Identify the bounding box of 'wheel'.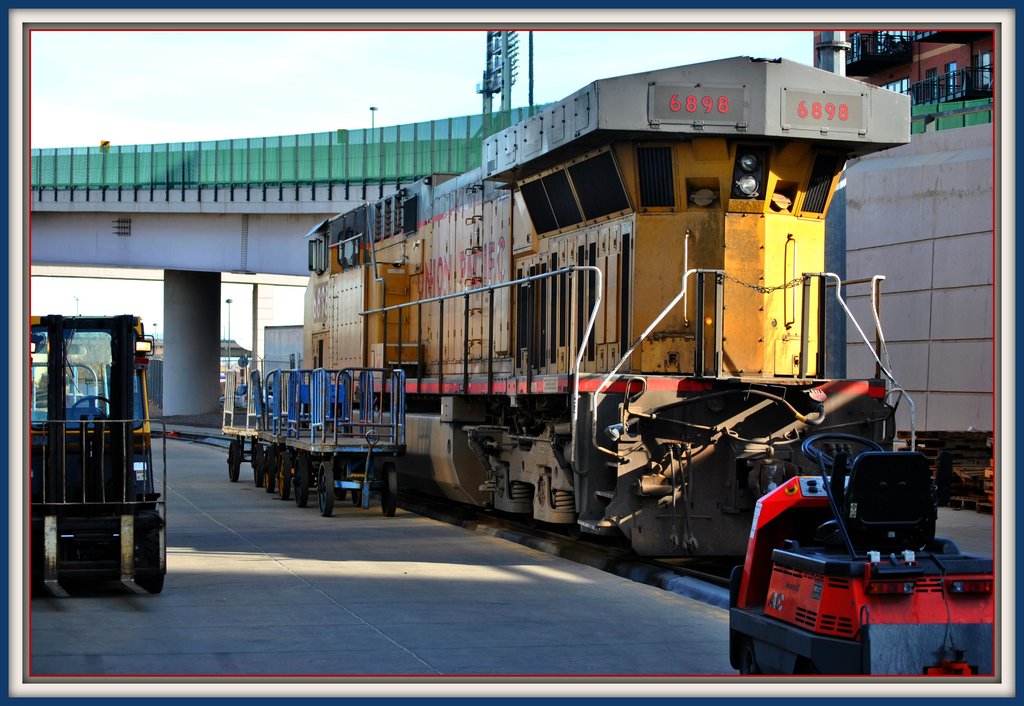
{"x1": 229, "y1": 440, "x2": 240, "y2": 483}.
